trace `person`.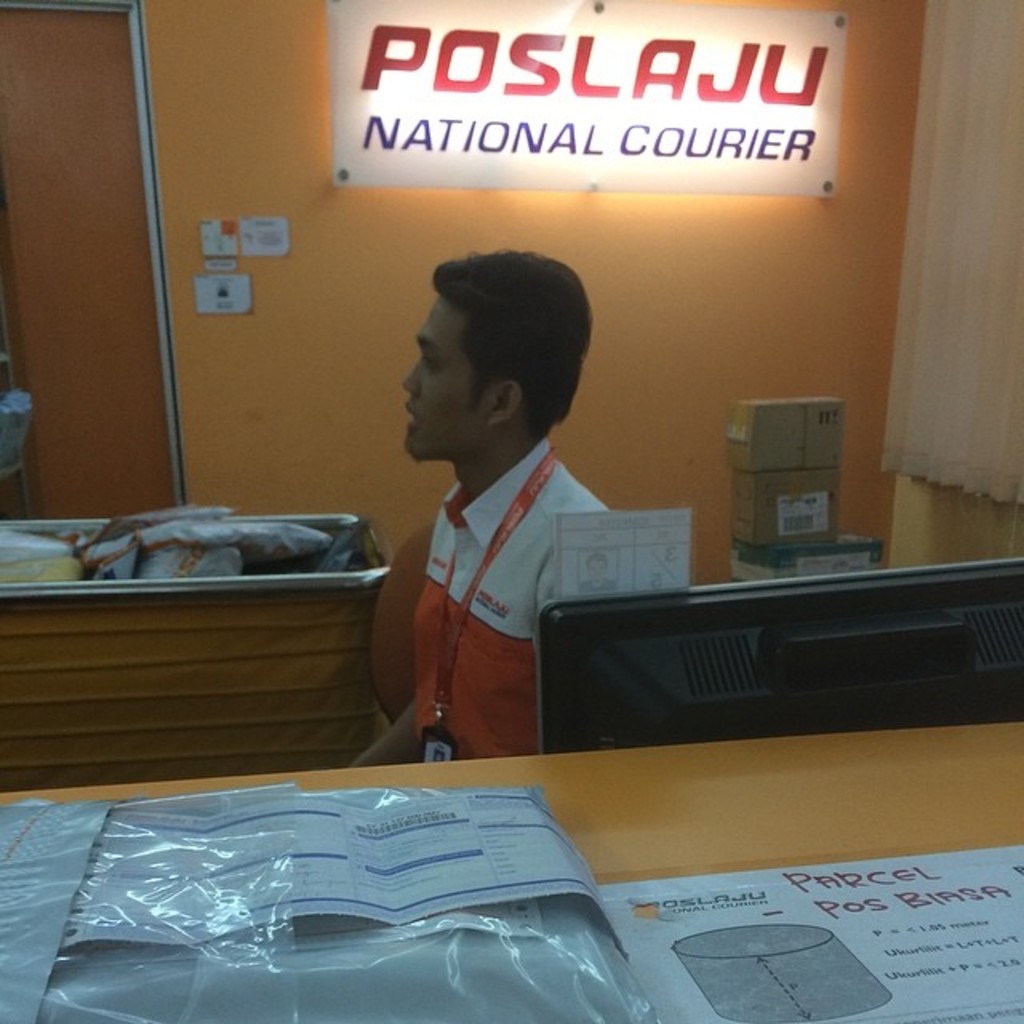
Traced to region(350, 248, 610, 770).
